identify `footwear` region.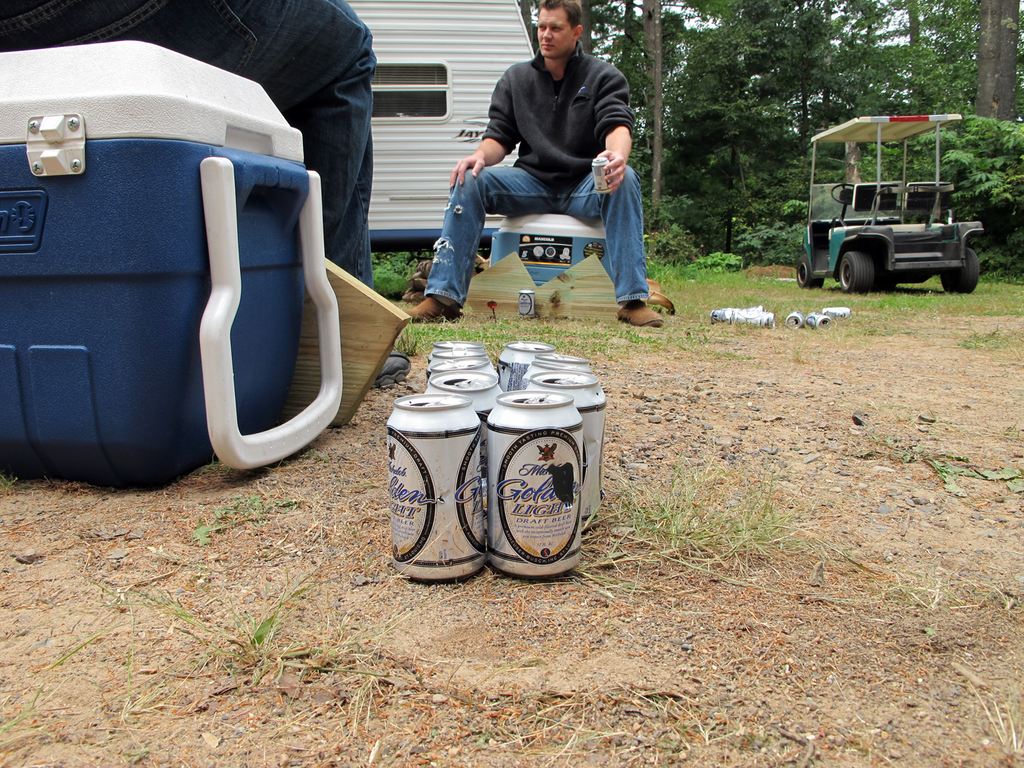
Region: (614, 300, 665, 326).
